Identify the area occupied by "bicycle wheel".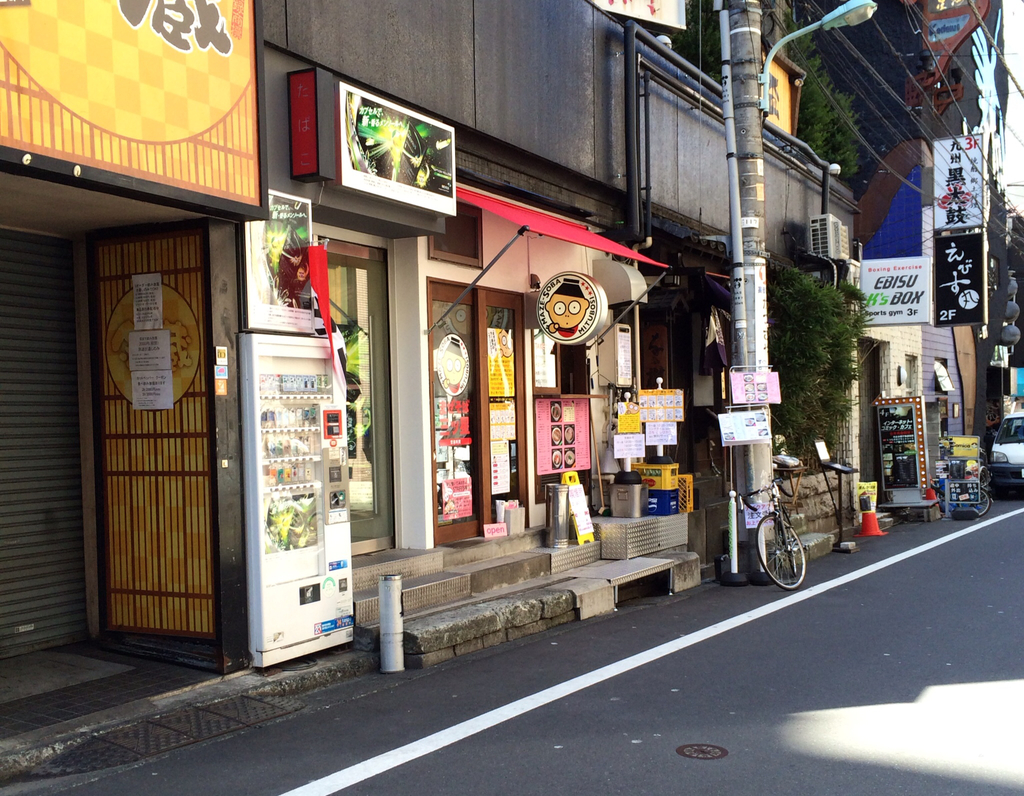
Area: [x1=783, y1=522, x2=799, y2=574].
